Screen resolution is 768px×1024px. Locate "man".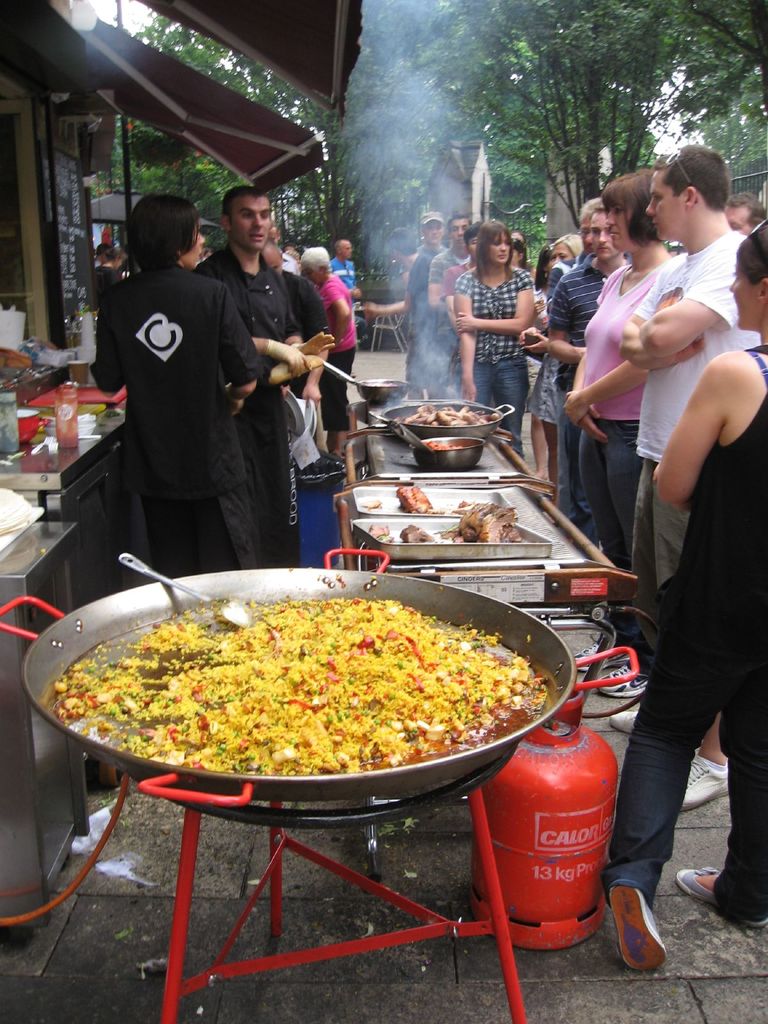
(x1=615, y1=142, x2=753, y2=833).
